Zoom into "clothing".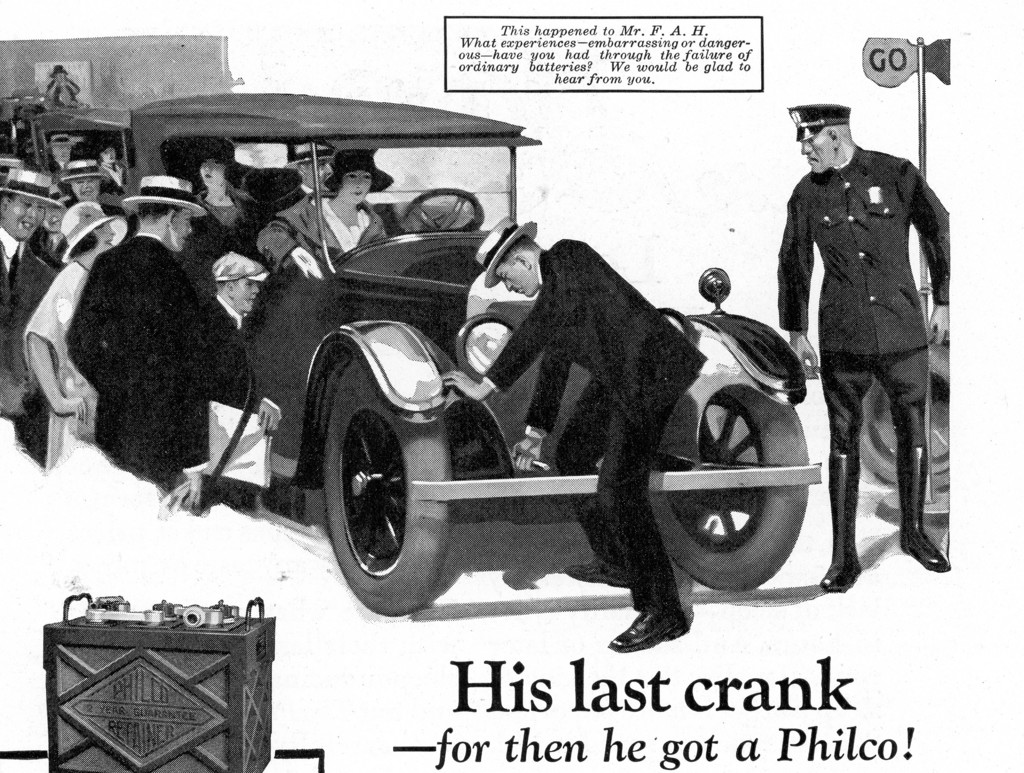
Zoom target: bbox=(0, 226, 62, 428).
